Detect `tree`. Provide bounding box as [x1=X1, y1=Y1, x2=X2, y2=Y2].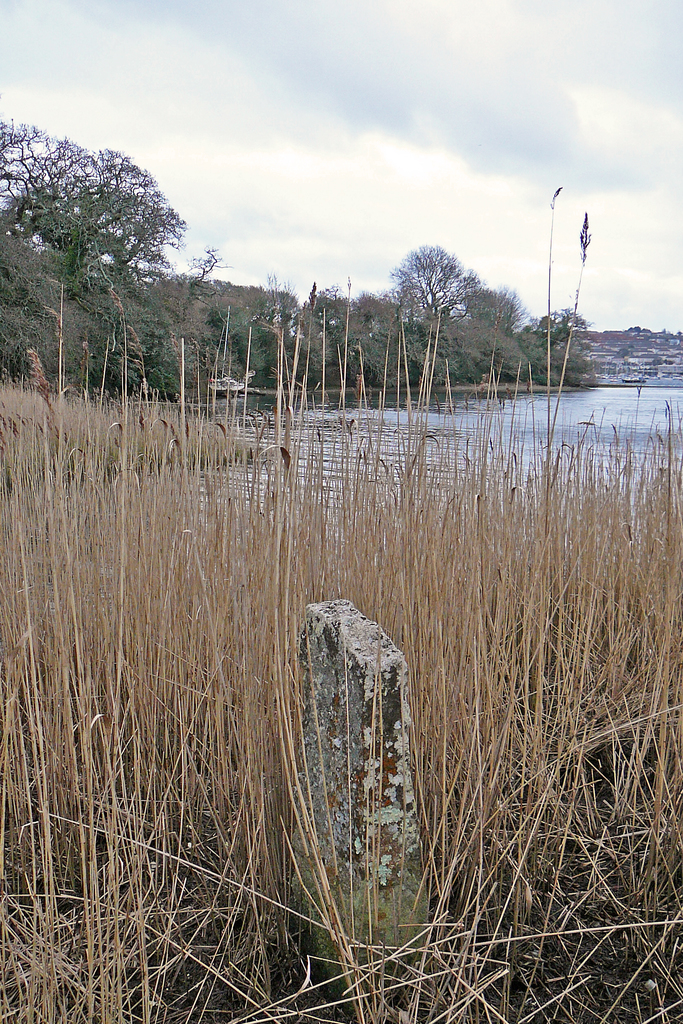
[x1=297, y1=283, x2=420, y2=384].
